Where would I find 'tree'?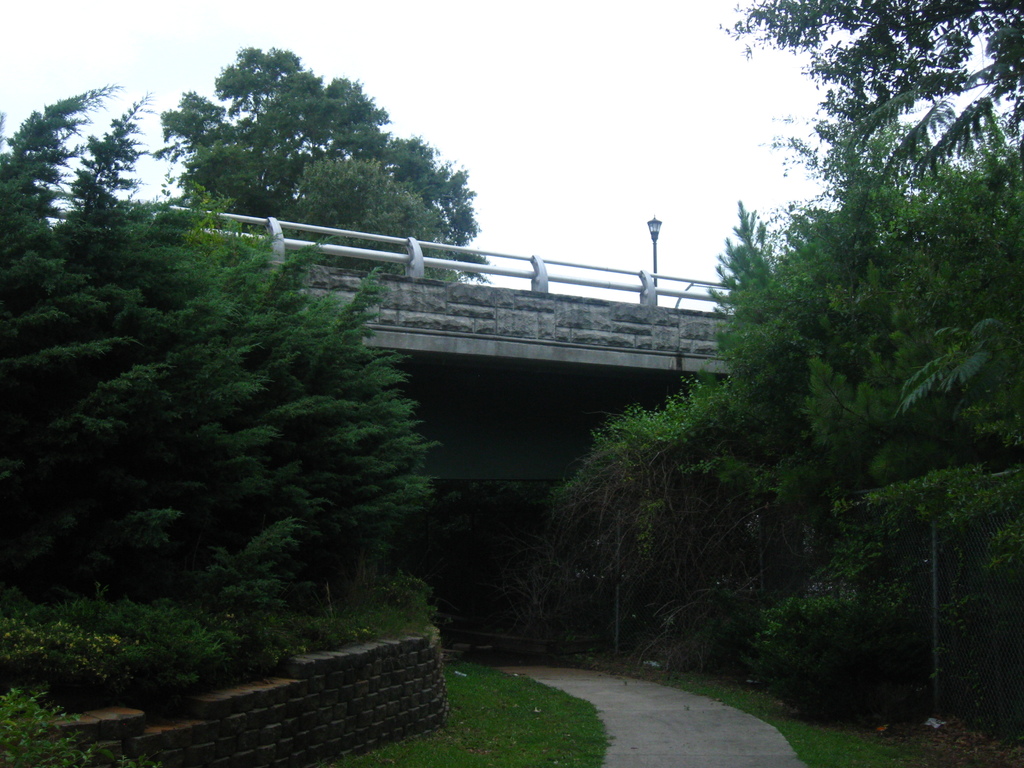
At (x1=711, y1=0, x2=1023, y2=182).
